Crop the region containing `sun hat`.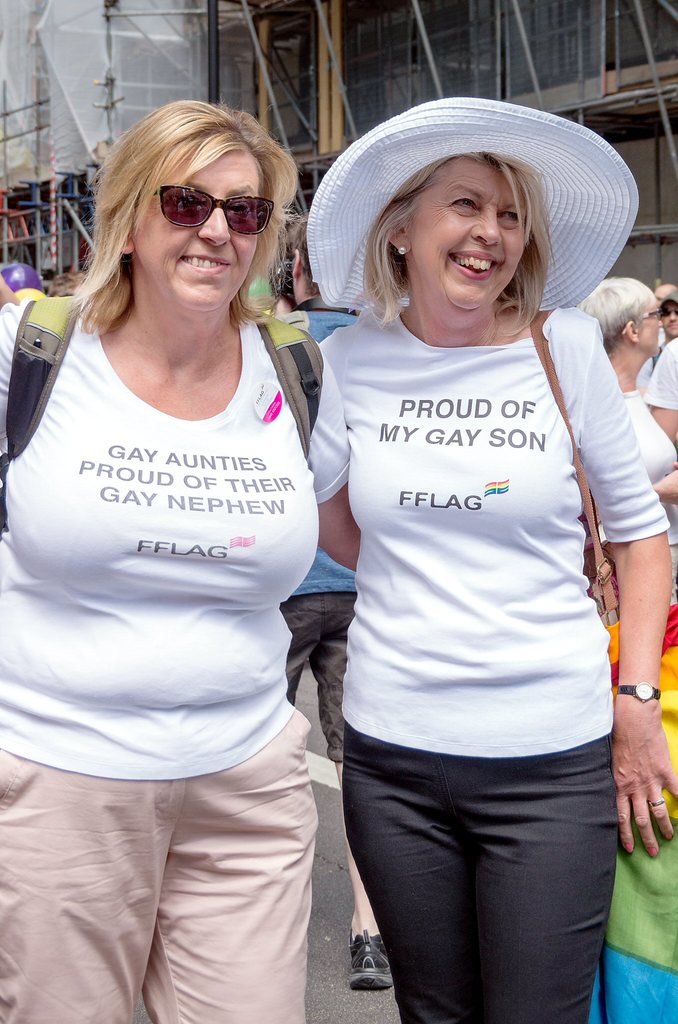
Crop region: {"left": 650, "top": 280, "right": 677, "bottom": 305}.
